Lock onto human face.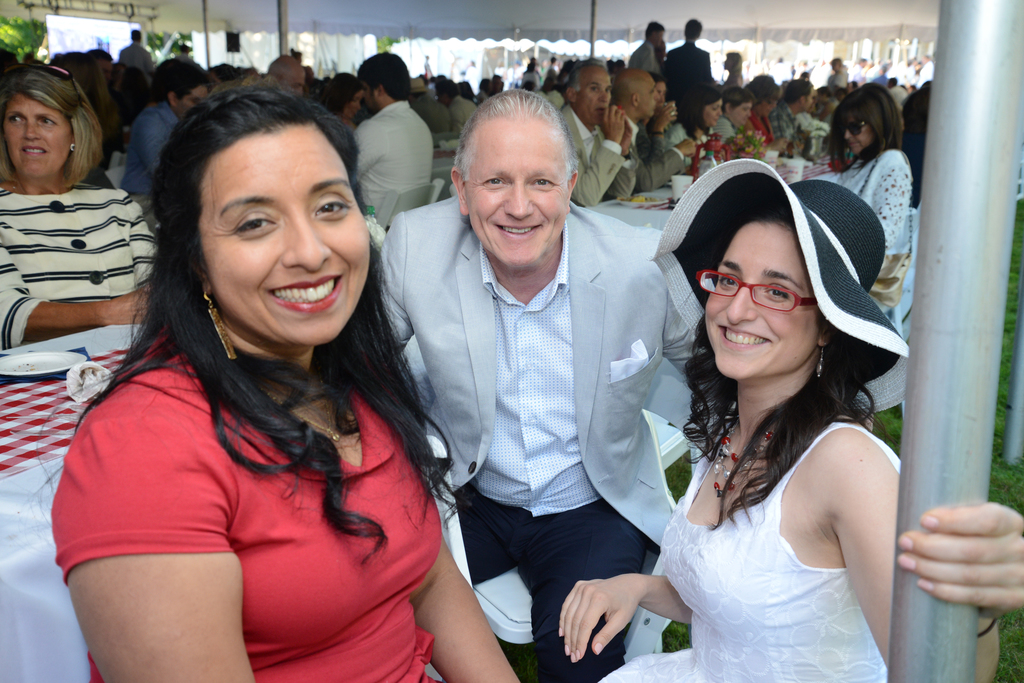
Locked: {"x1": 758, "y1": 97, "x2": 774, "y2": 115}.
